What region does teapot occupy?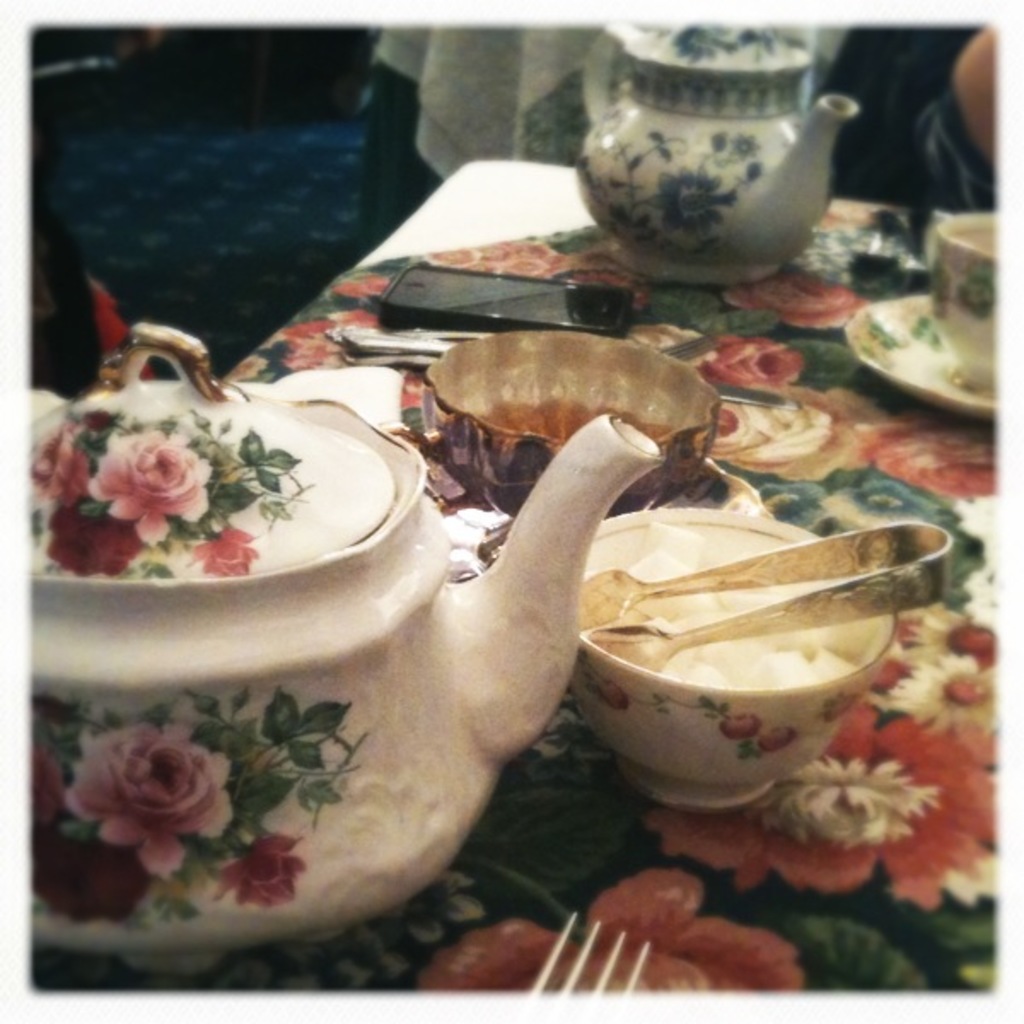
bbox=(585, 26, 864, 292).
